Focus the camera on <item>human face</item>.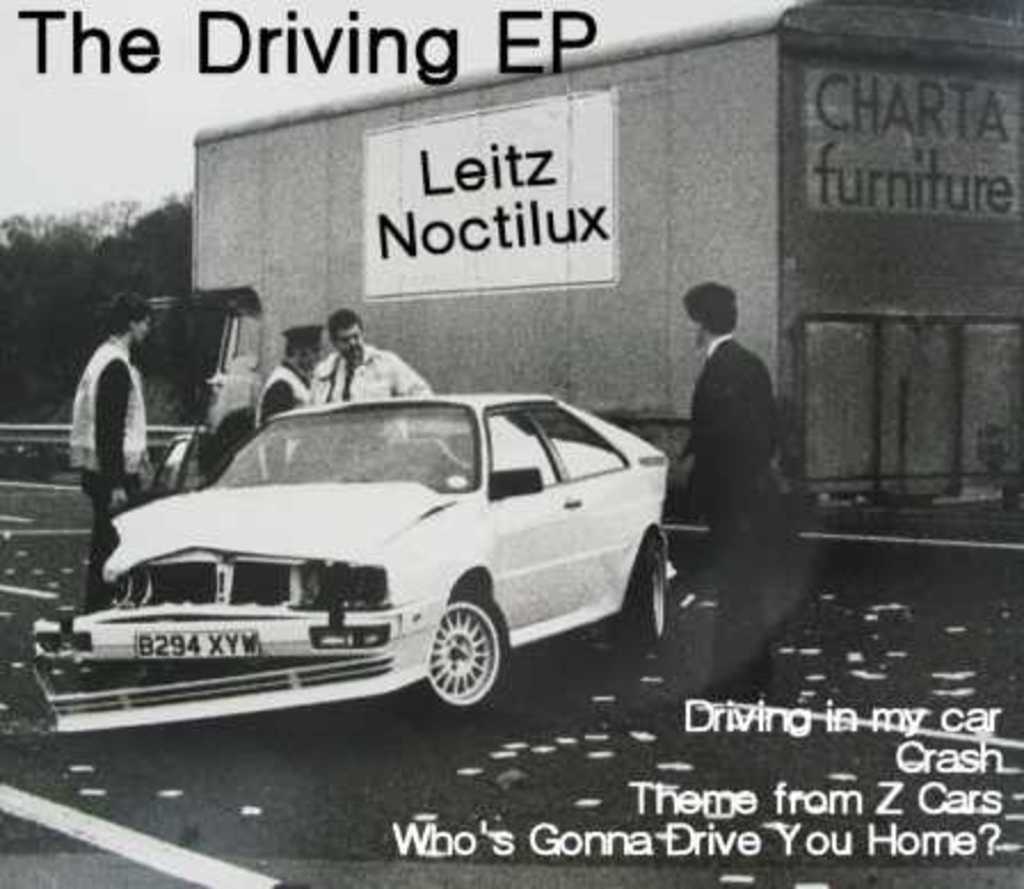
Focus region: left=686, top=318, right=697, bottom=350.
